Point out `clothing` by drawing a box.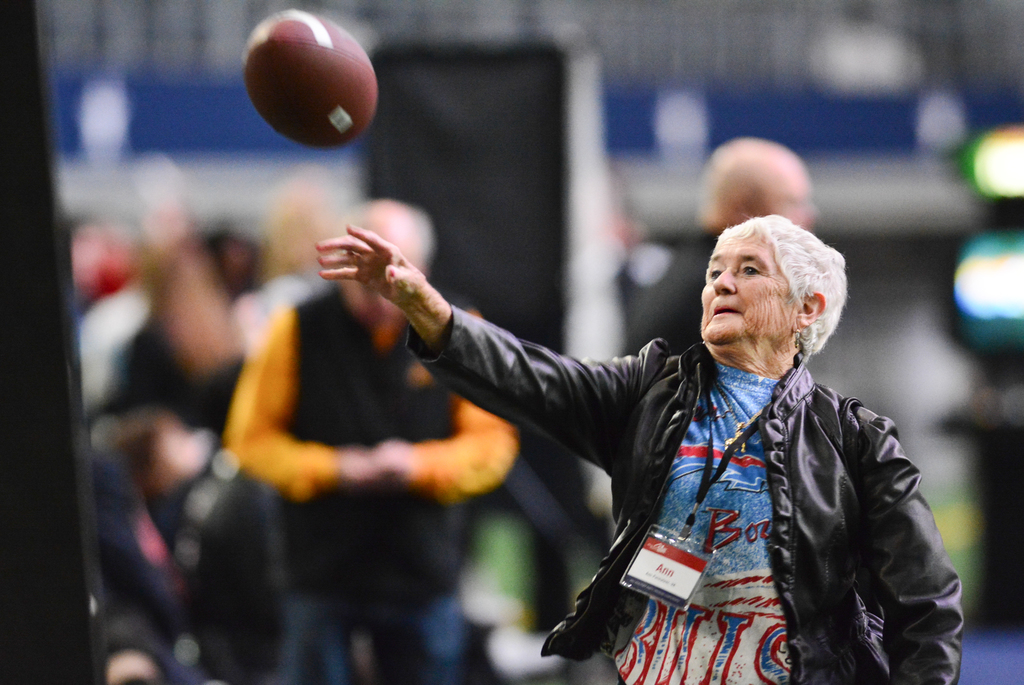
BBox(225, 287, 516, 684).
